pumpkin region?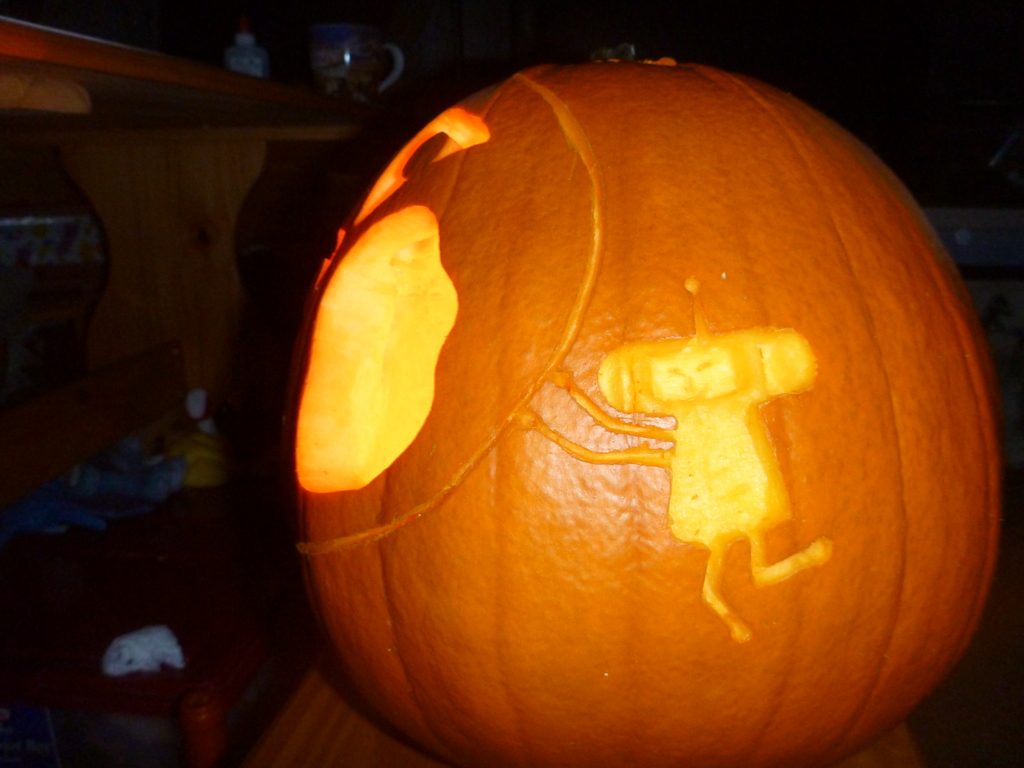
<box>294,37,1010,767</box>
